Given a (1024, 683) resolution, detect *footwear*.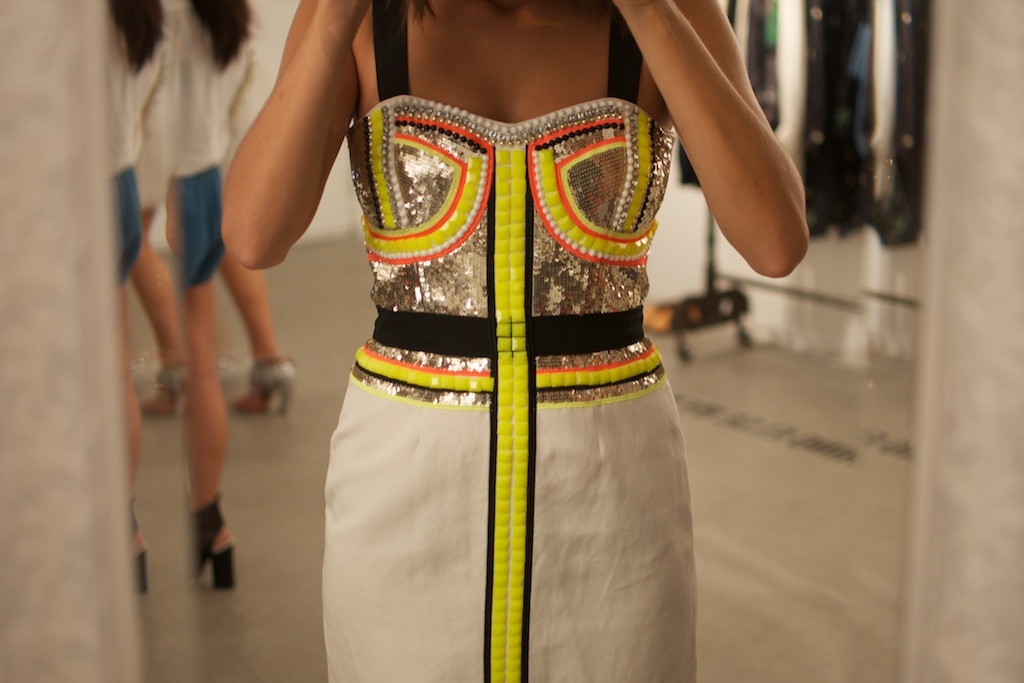
x1=132 y1=495 x2=233 y2=587.
